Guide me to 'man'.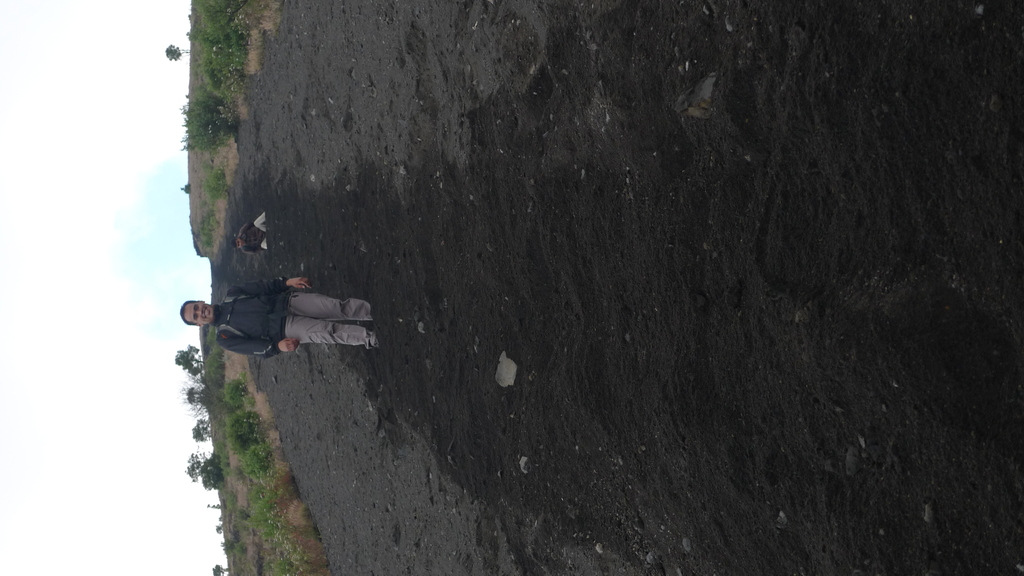
Guidance: [x1=173, y1=240, x2=367, y2=358].
